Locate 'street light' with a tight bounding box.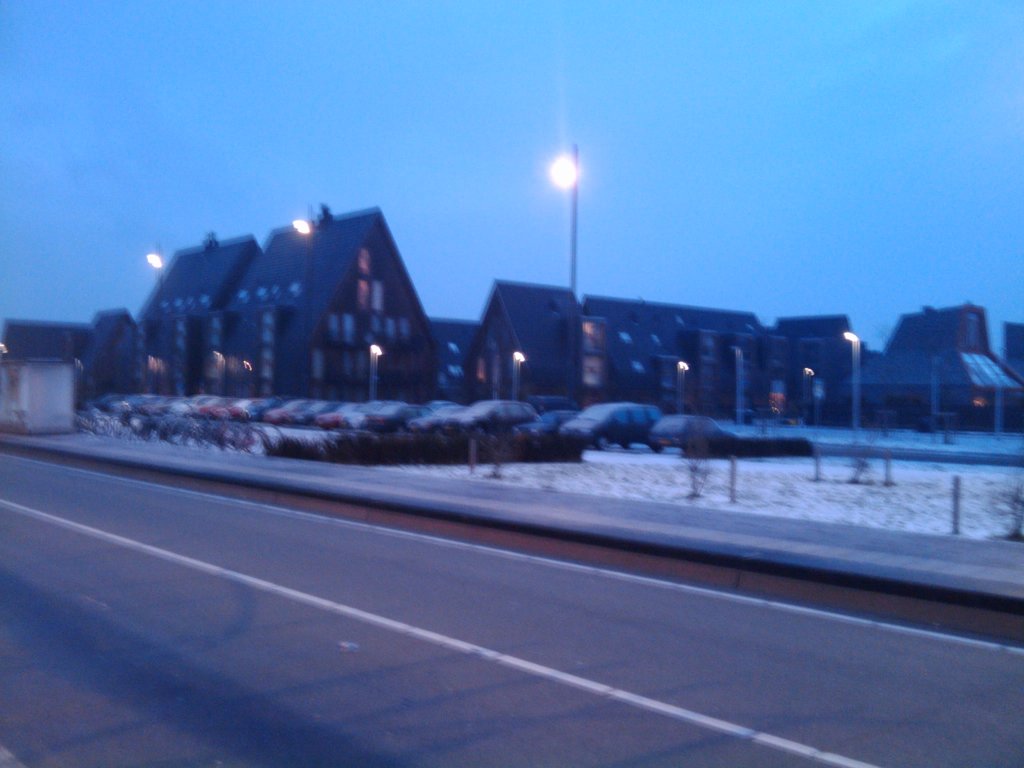
[left=365, top=340, right=387, bottom=404].
